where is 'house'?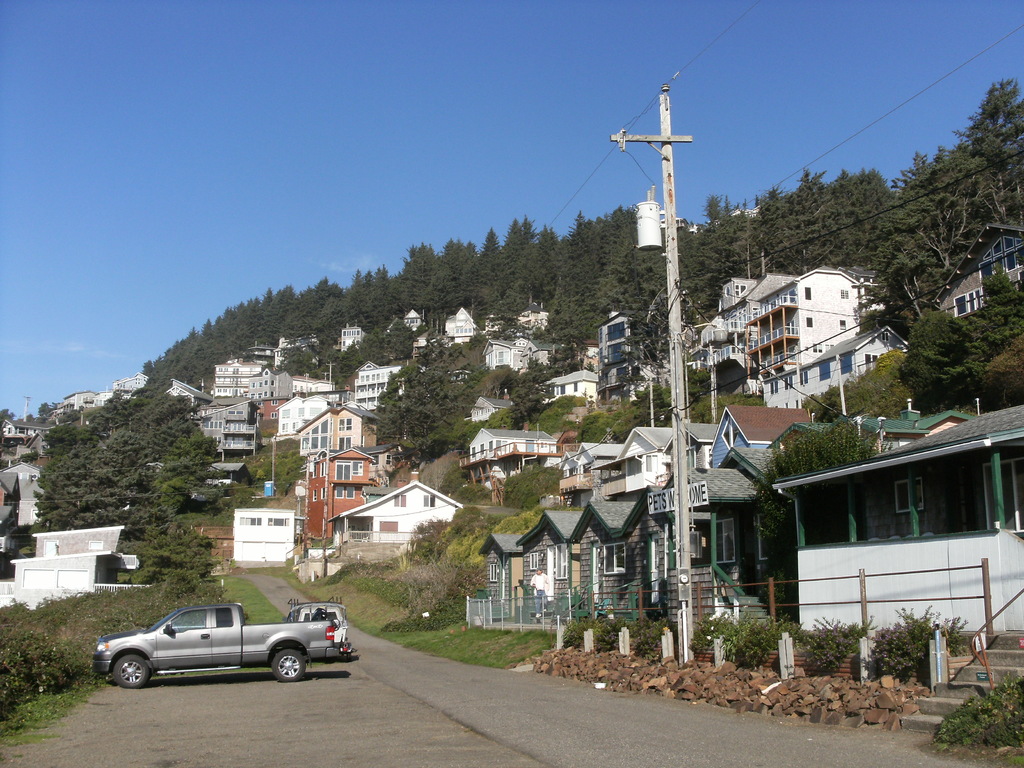
box(691, 266, 867, 386).
